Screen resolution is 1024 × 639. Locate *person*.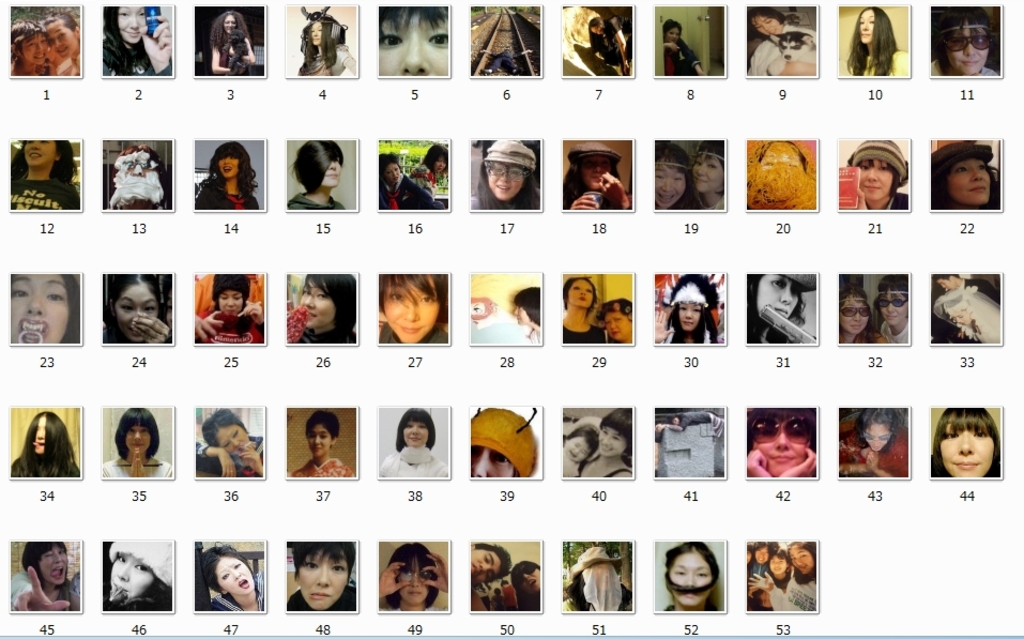
bbox=[755, 277, 798, 344].
